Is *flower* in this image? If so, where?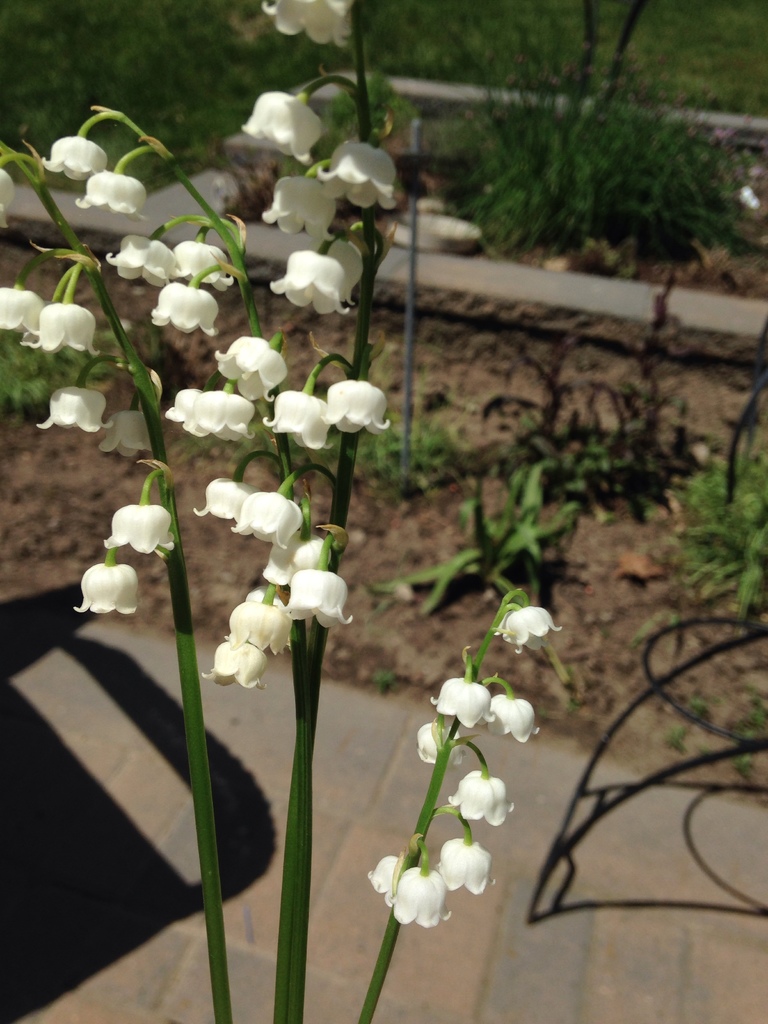
Yes, at 189,388,254,438.
